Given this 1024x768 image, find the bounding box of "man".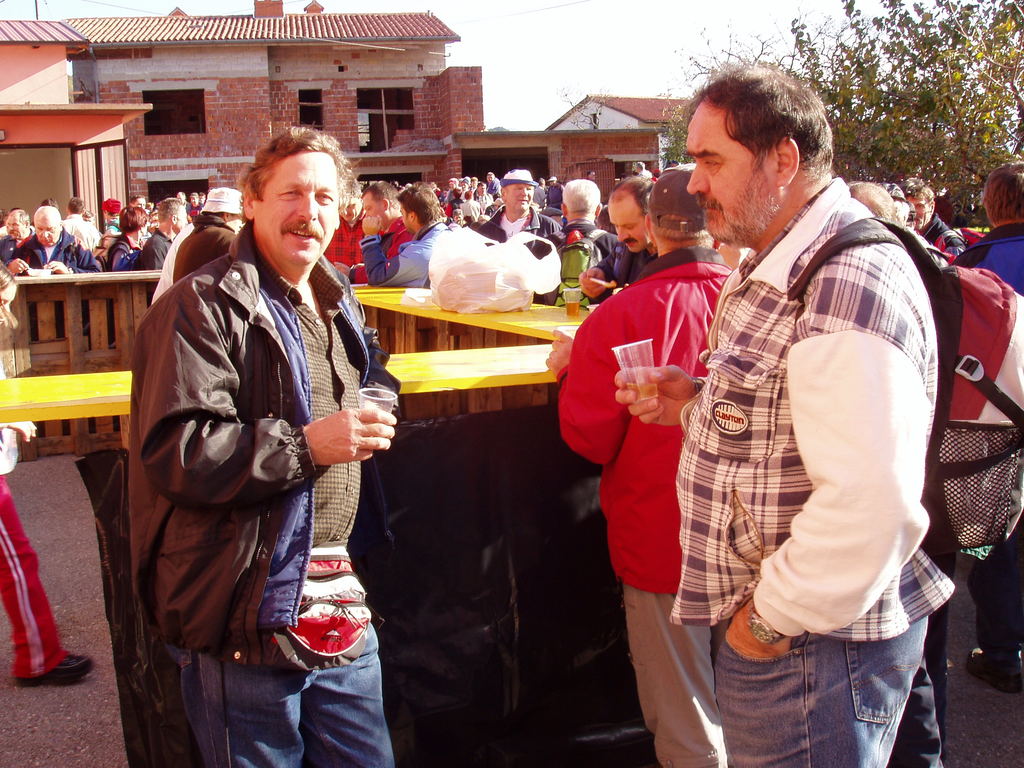
<bbox>600, 70, 933, 765</bbox>.
